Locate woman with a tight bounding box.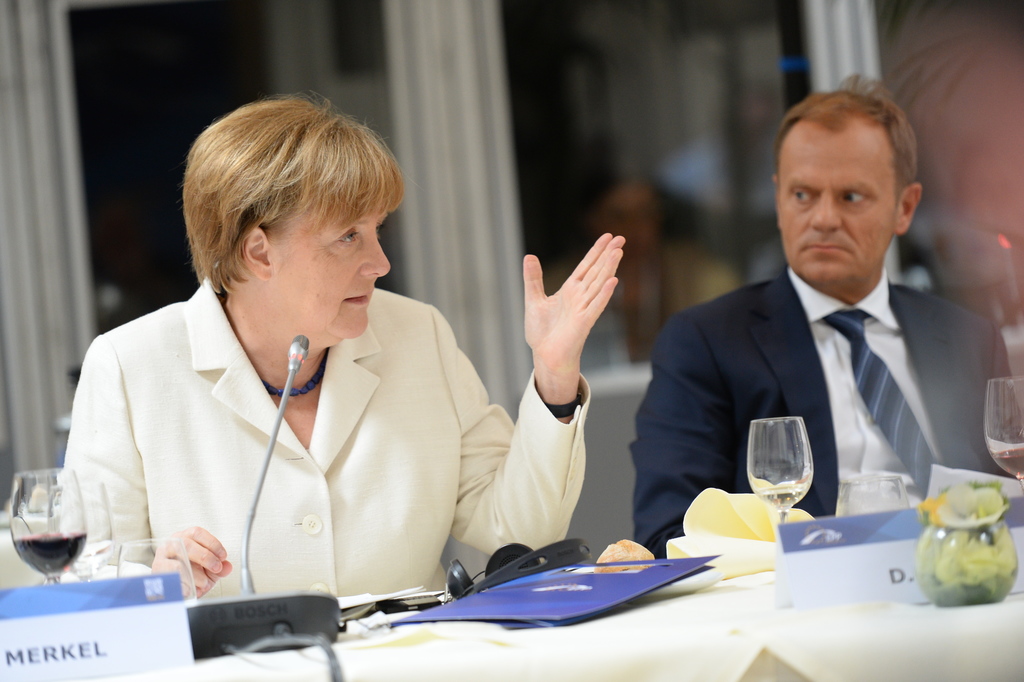
box(56, 124, 618, 628).
